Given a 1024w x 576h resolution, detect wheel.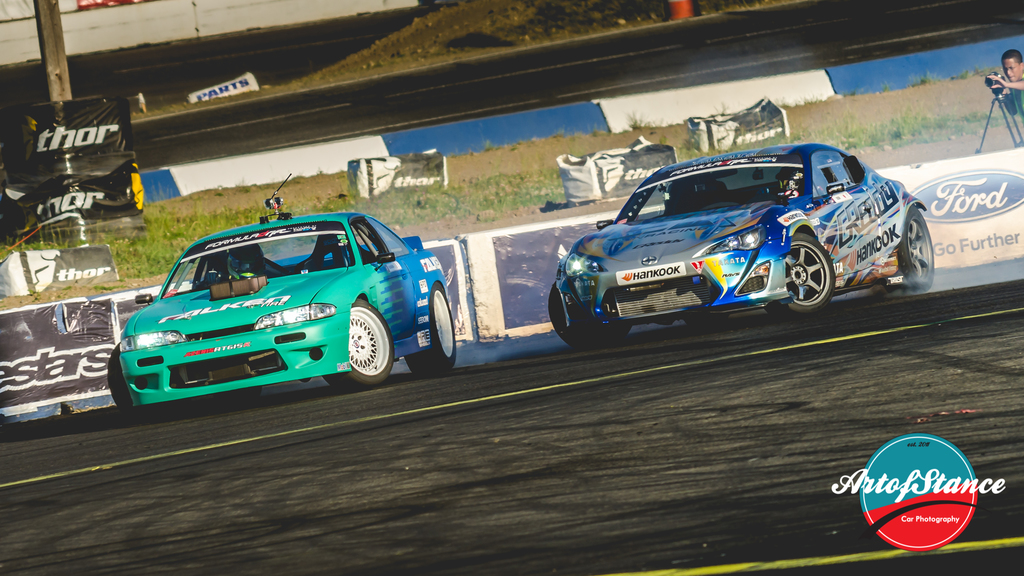
rect(794, 229, 839, 321).
